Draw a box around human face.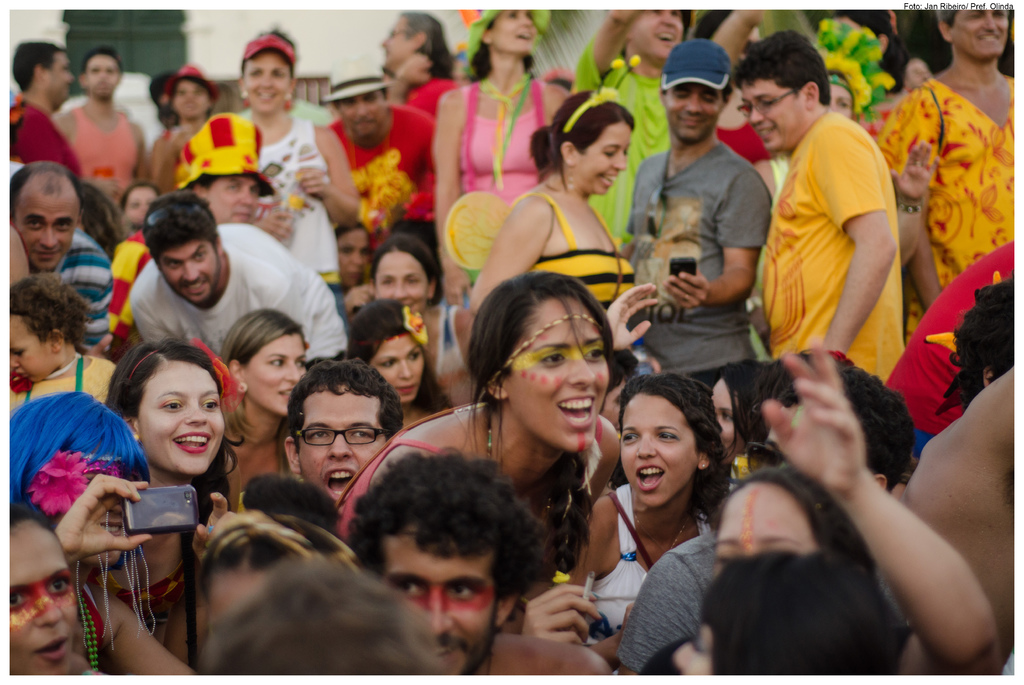
{"x1": 829, "y1": 81, "x2": 853, "y2": 117}.
